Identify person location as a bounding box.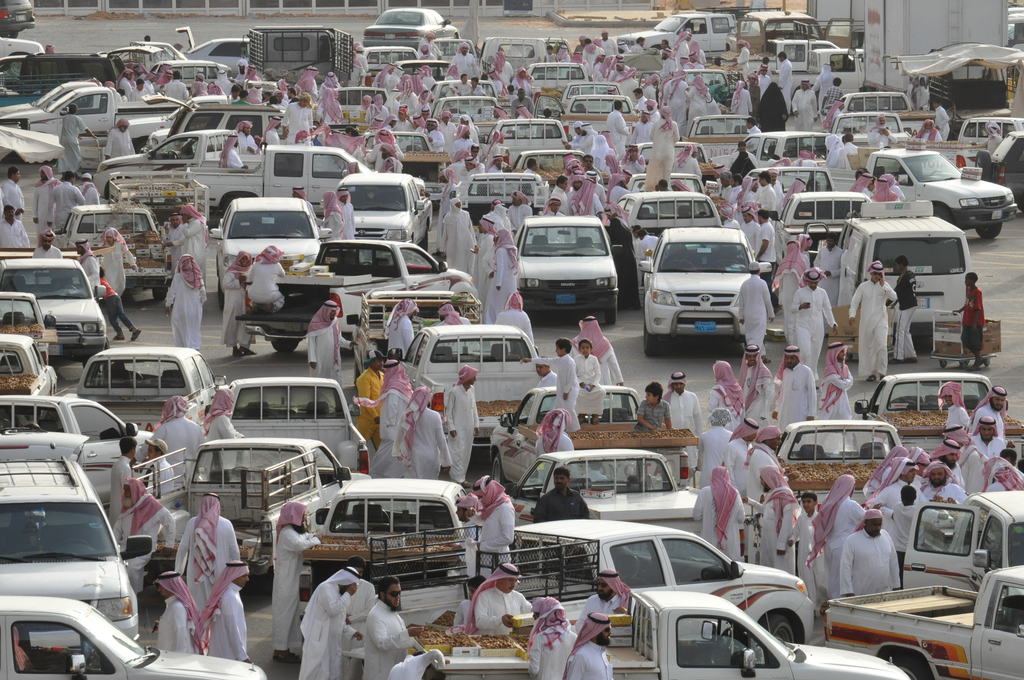
detection(536, 355, 557, 386).
